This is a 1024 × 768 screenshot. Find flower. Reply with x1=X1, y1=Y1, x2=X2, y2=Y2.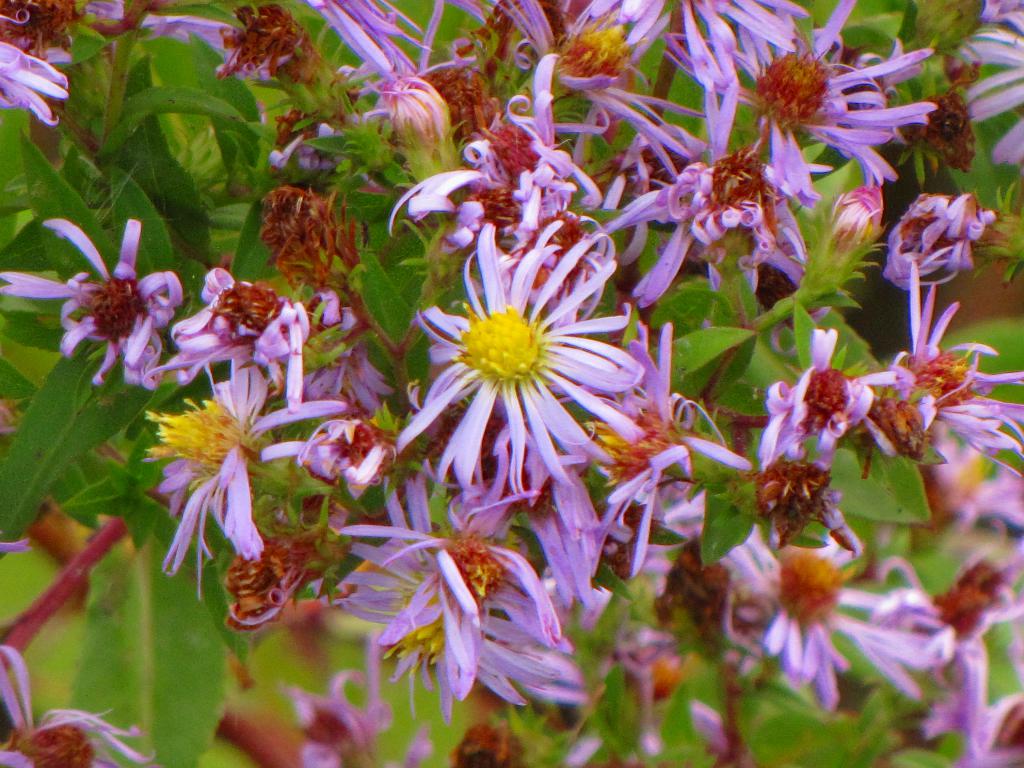
x1=949, y1=0, x2=1023, y2=162.
